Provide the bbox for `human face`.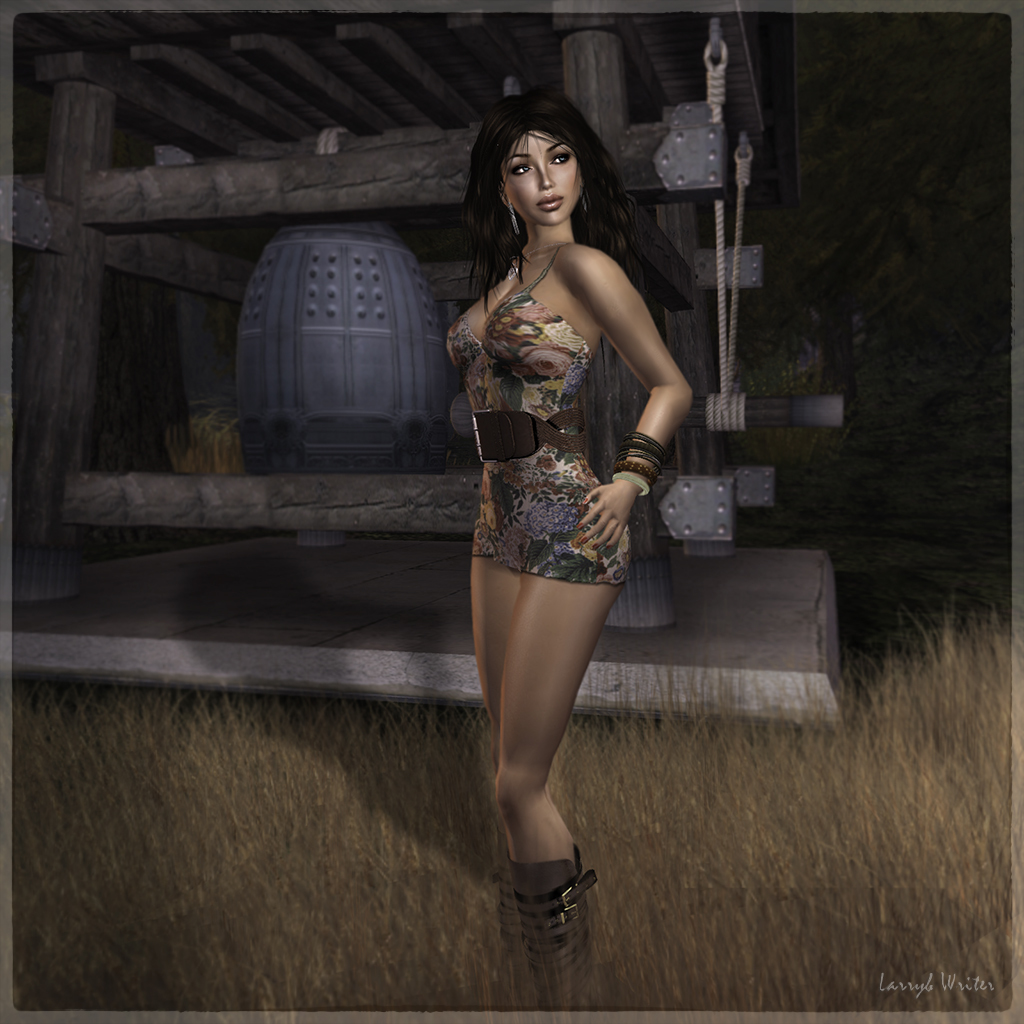
pyautogui.locateOnScreen(501, 126, 582, 227).
